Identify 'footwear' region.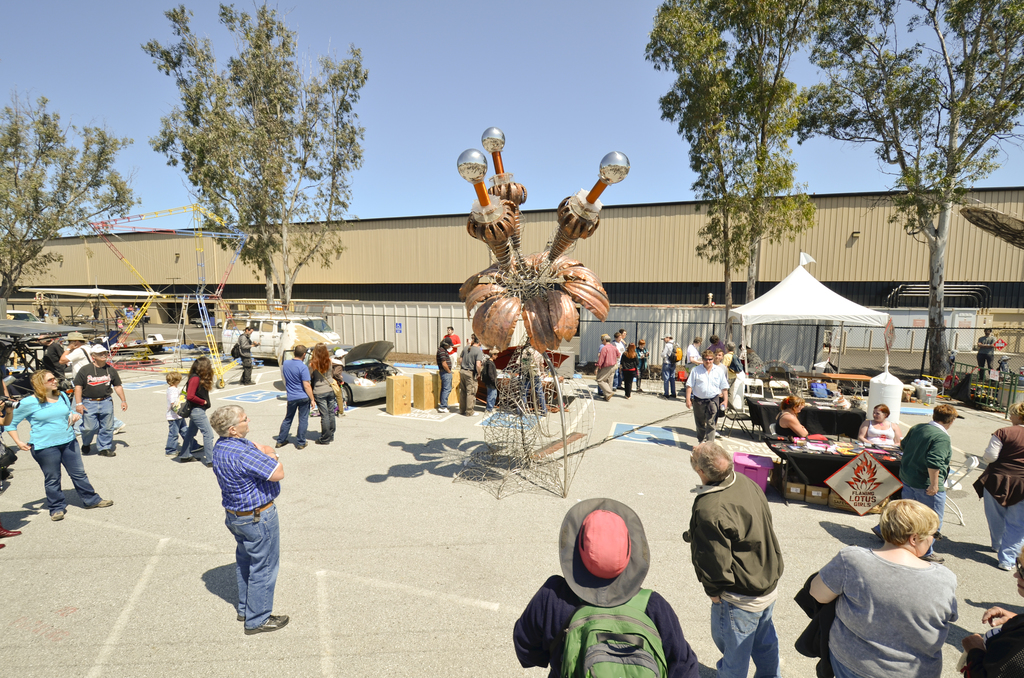
Region: locate(275, 440, 288, 449).
